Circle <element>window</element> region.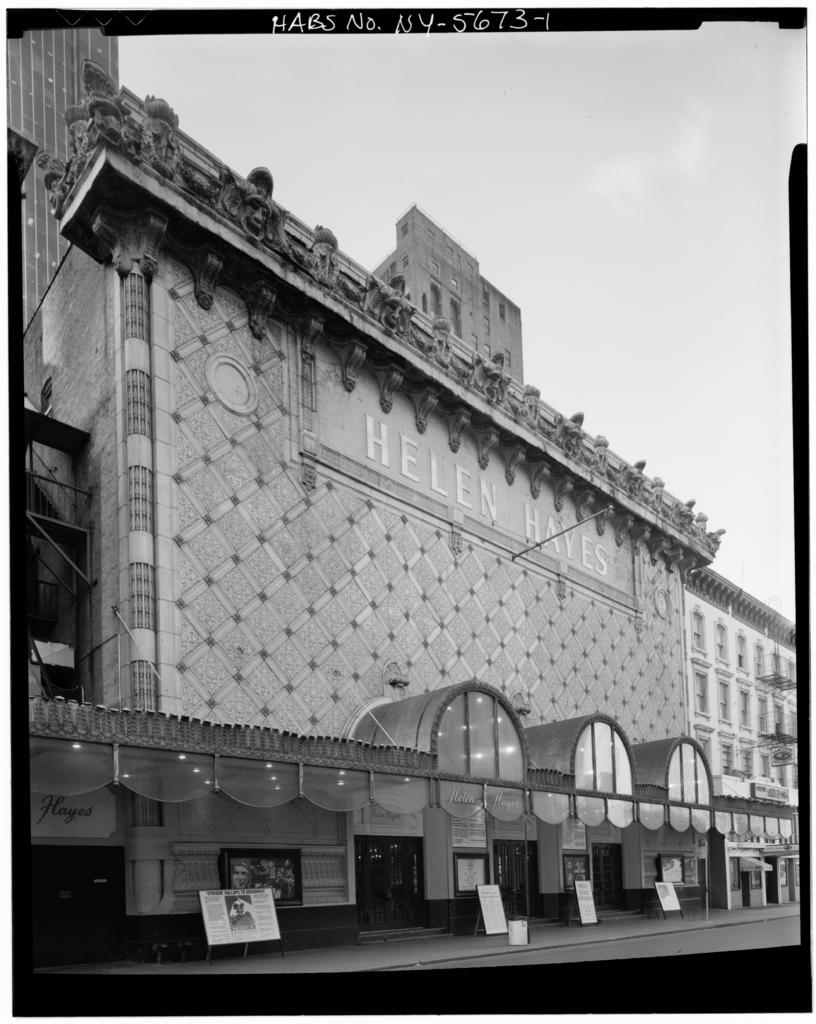
Region: box=[720, 748, 734, 771].
